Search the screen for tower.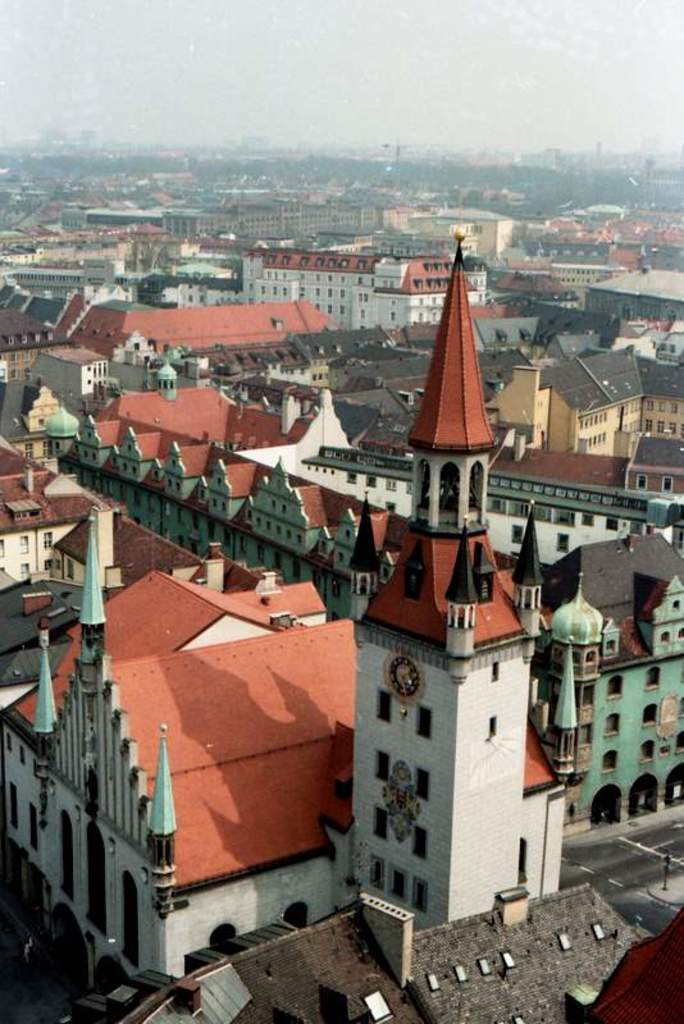
Found at [x1=337, y1=287, x2=576, y2=947].
